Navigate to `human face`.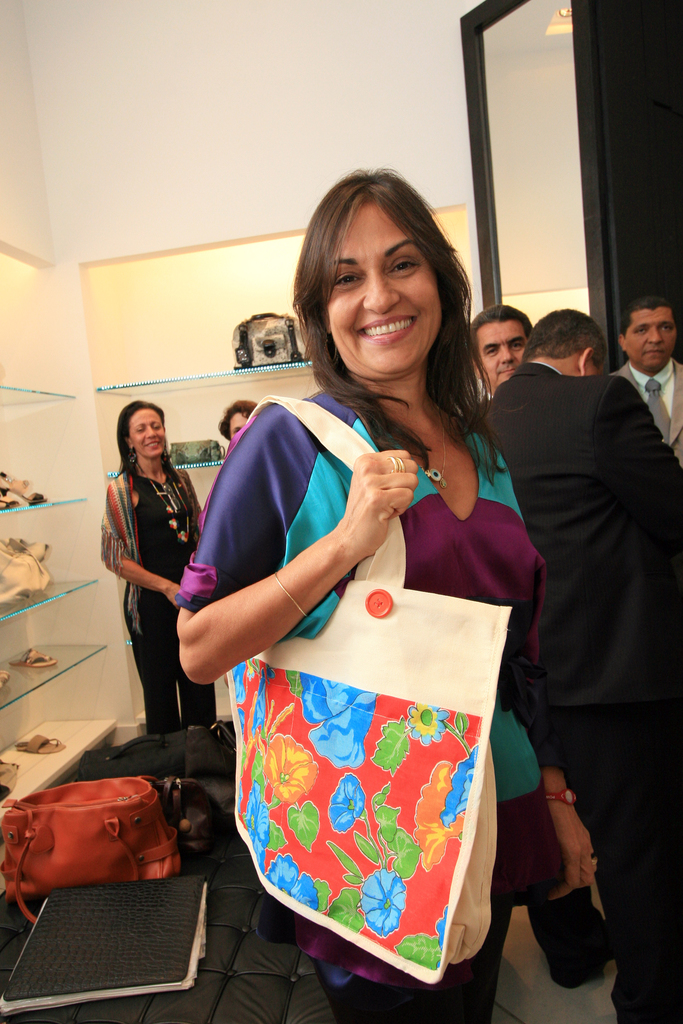
Navigation target: crop(229, 413, 246, 436).
